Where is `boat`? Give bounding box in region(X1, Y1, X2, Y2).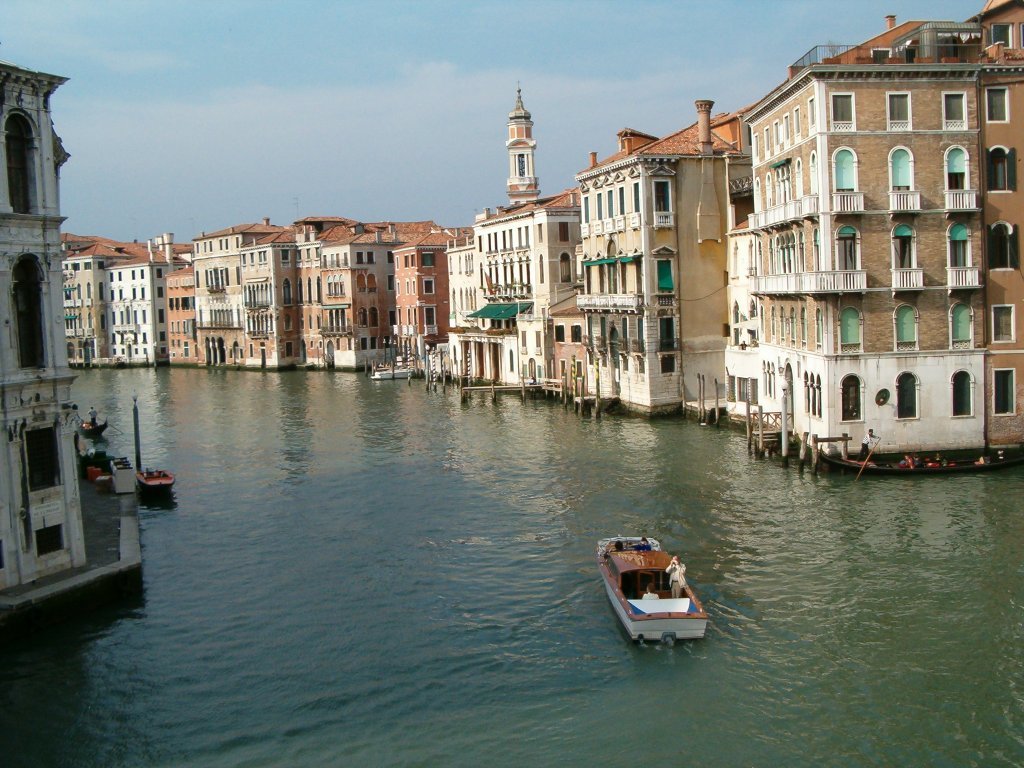
region(134, 466, 176, 492).
